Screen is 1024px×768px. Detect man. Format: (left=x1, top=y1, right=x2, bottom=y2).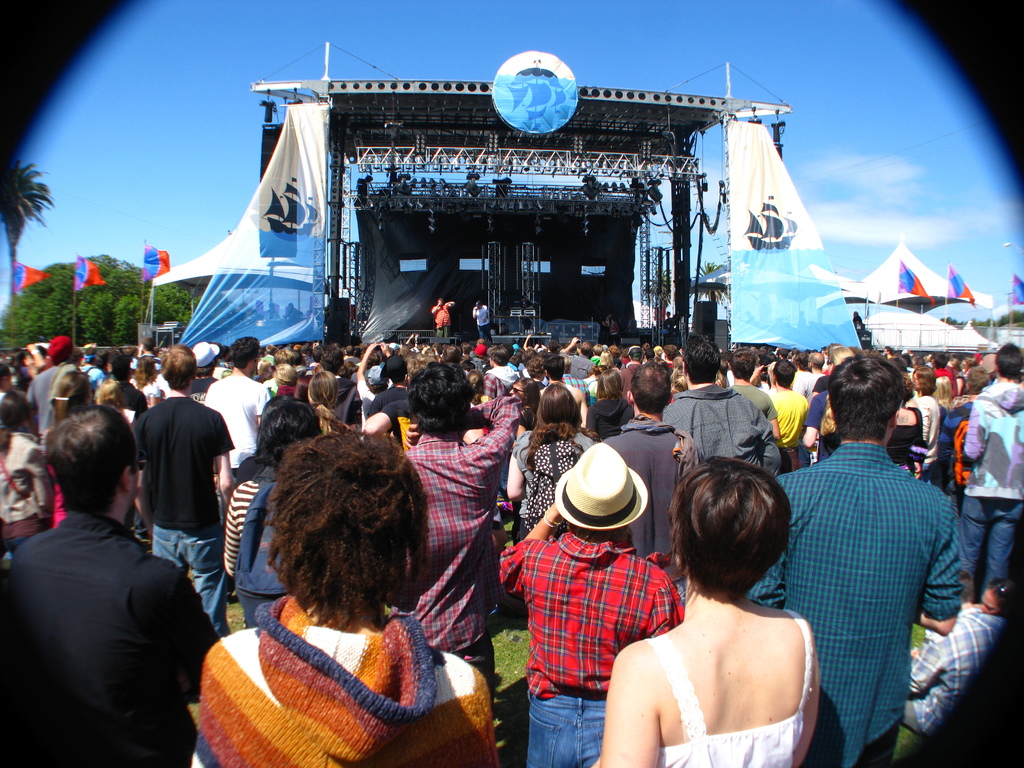
(left=746, top=350, right=968, bottom=767).
